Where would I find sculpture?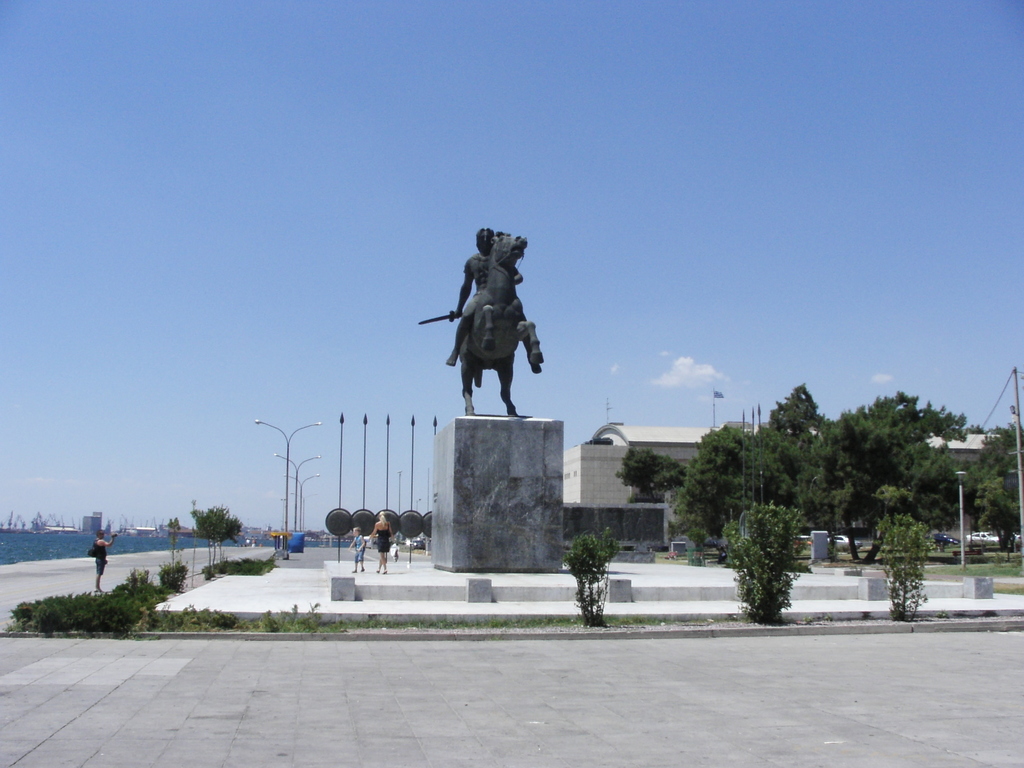
At [x1=431, y1=227, x2=540, y2=422].
